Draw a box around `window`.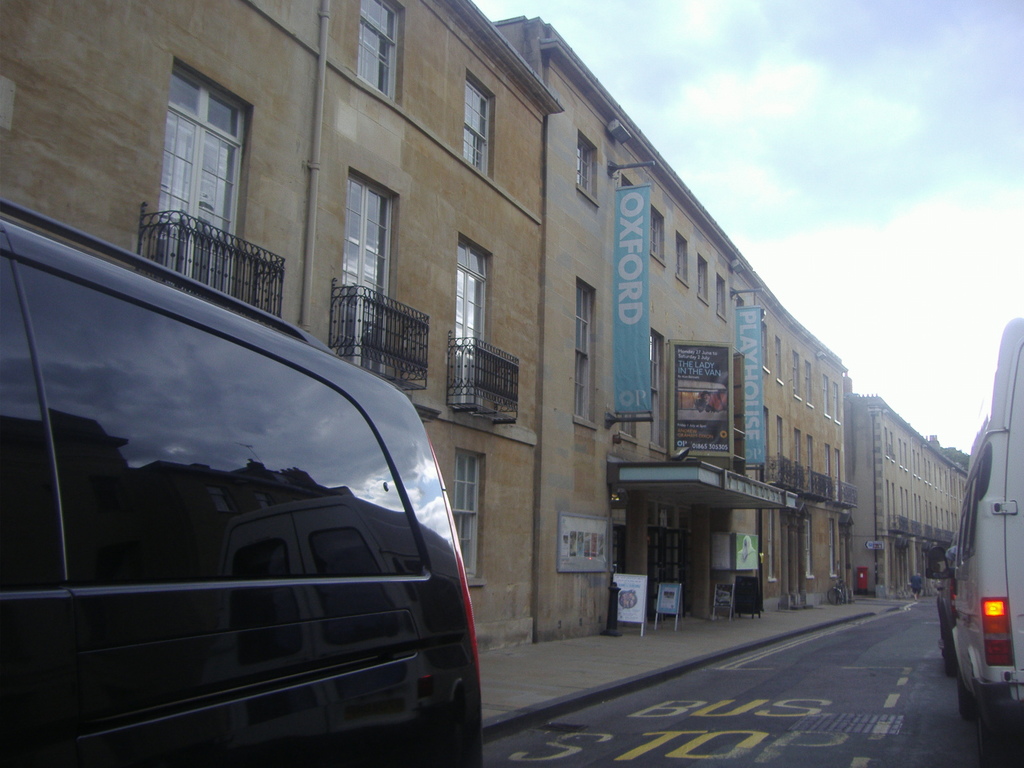
left=693, top=248, right=716, bottom=314.
